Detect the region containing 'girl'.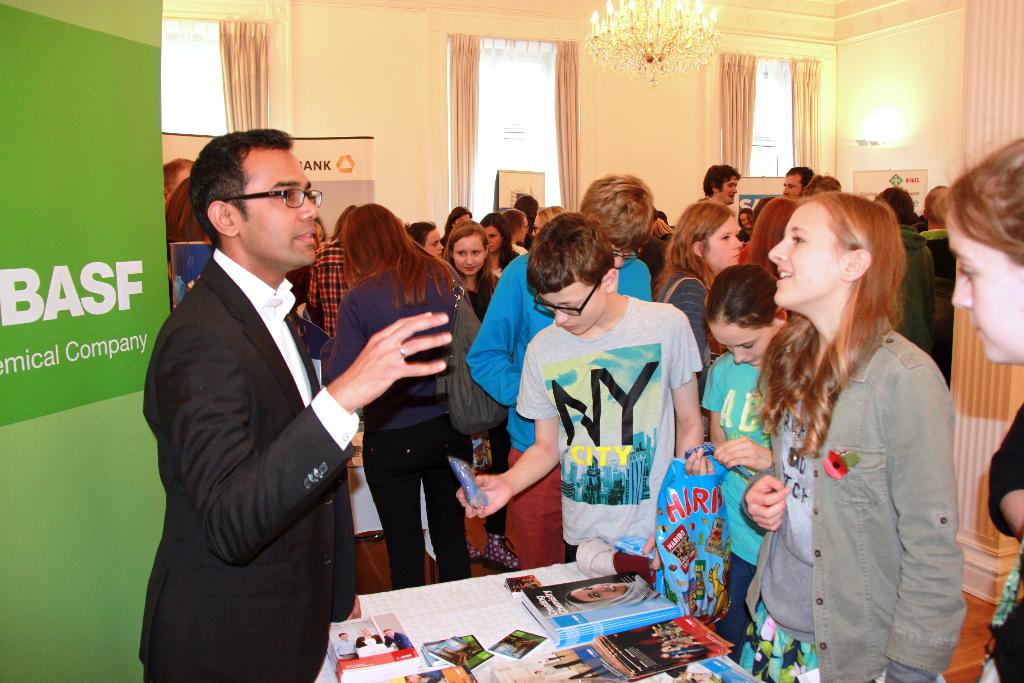
{"x1": 735, "y1": 189, "x2": 966, "y2": 680}.
